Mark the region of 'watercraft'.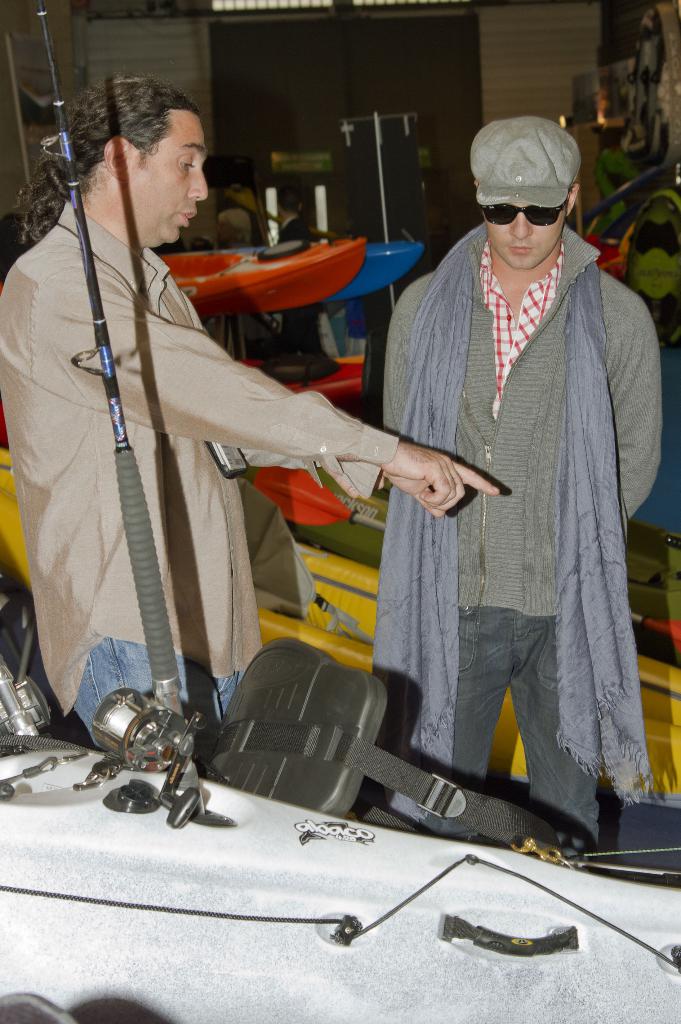
Region: region(215, 239, 432, 297).
